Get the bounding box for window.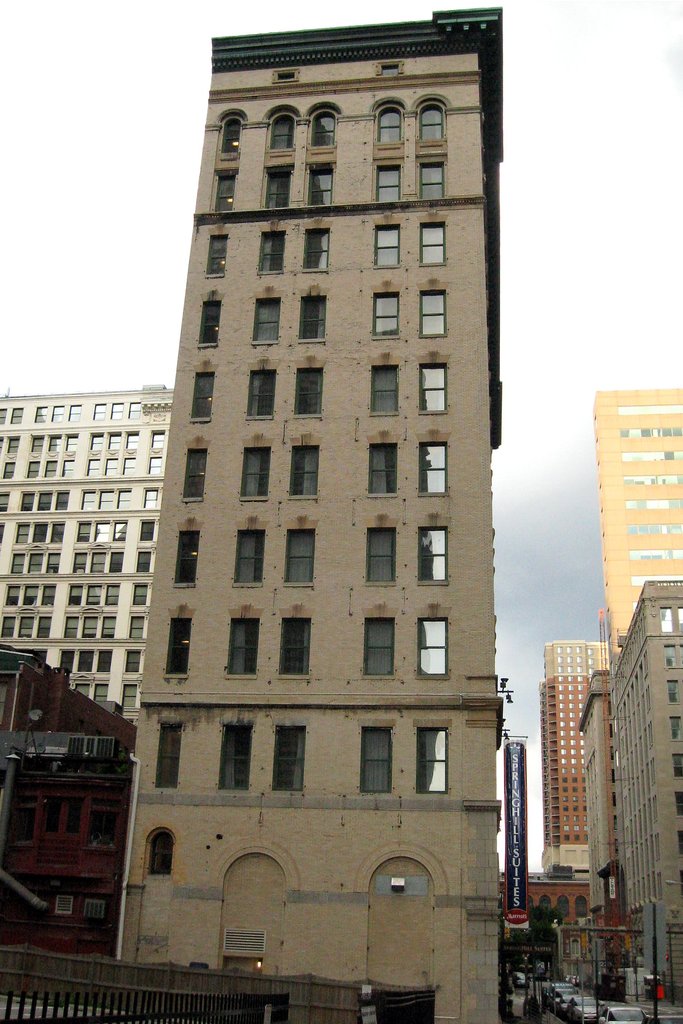
<bbox>308, 99, 338, 145</bbox>.
